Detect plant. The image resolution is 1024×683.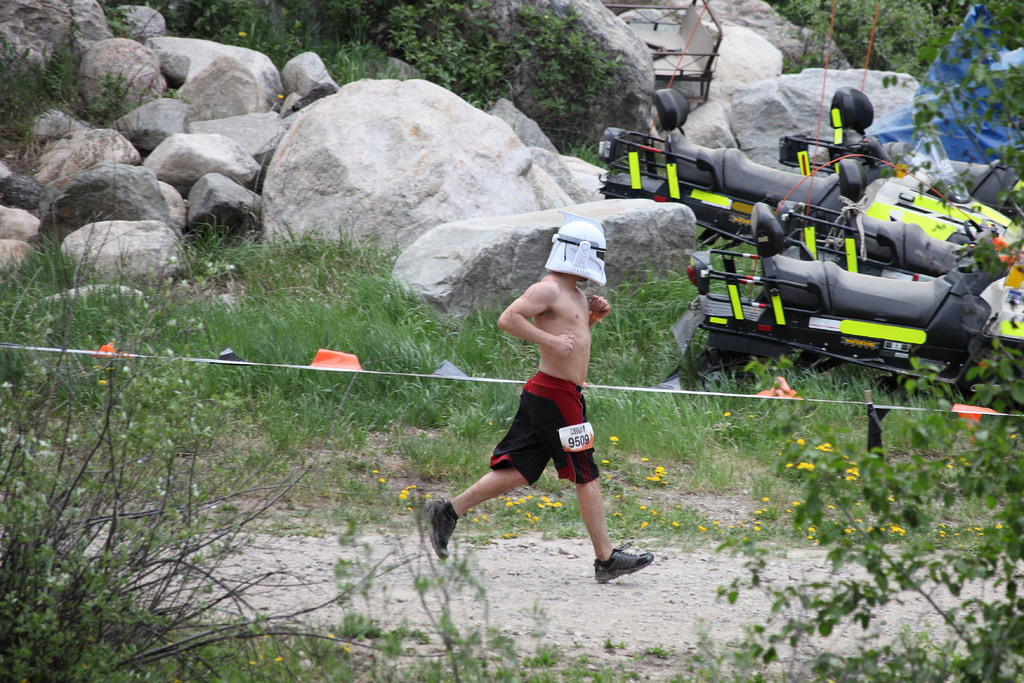
[0, 3, 170, 165].
